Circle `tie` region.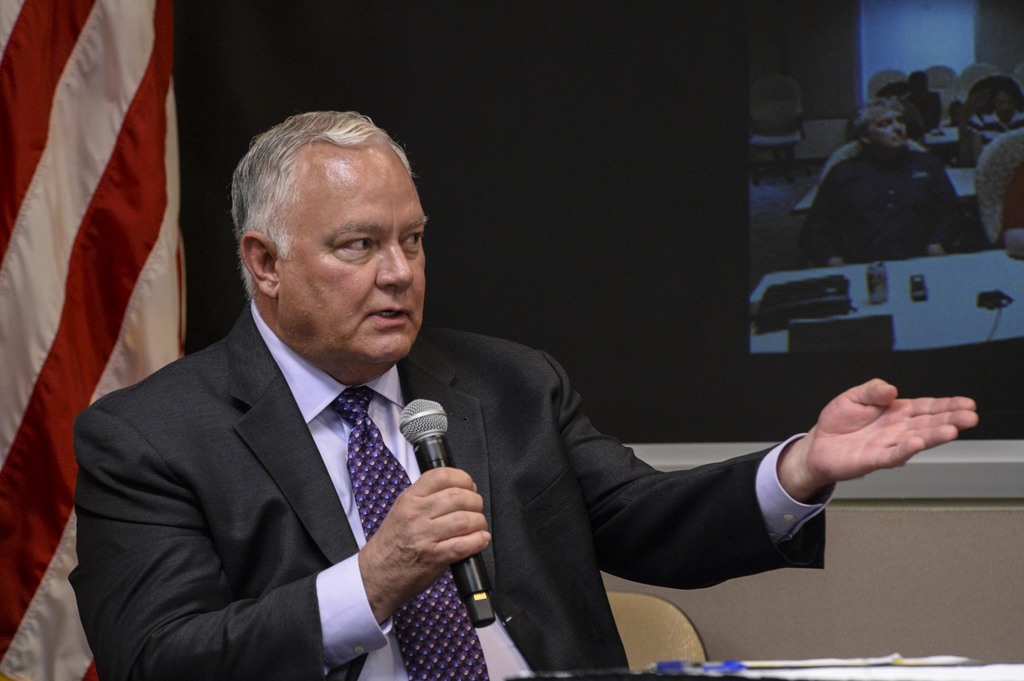
Region: 332, 384, 487, 680.
